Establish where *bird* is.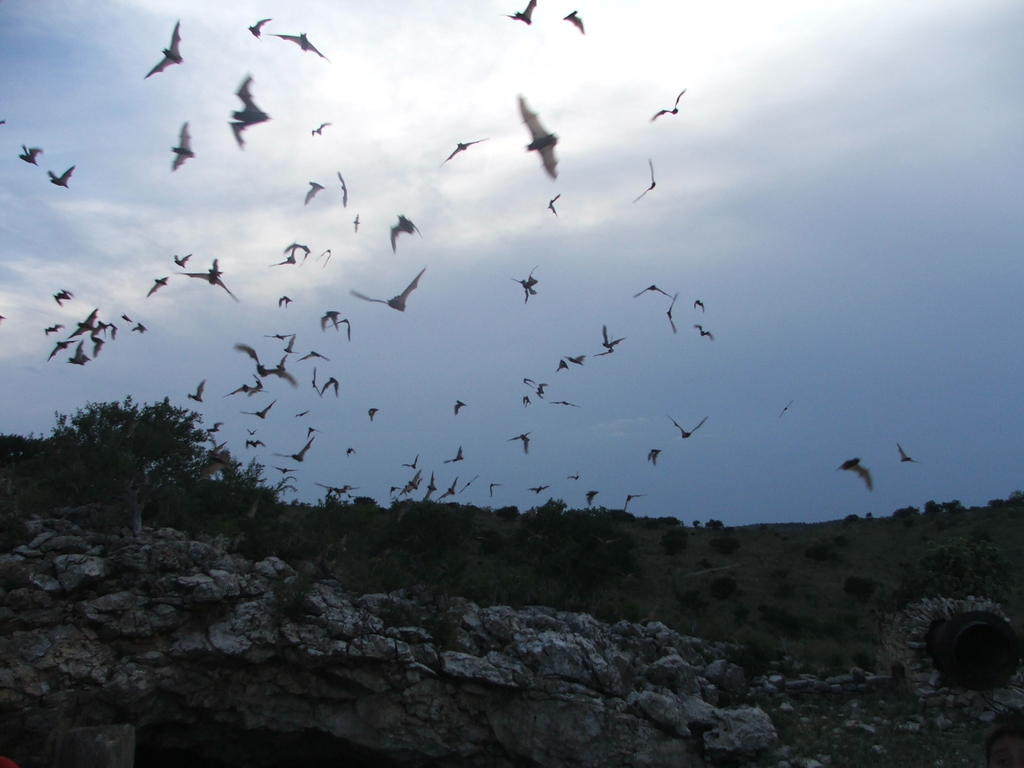
Established at [108,324,121,340].
